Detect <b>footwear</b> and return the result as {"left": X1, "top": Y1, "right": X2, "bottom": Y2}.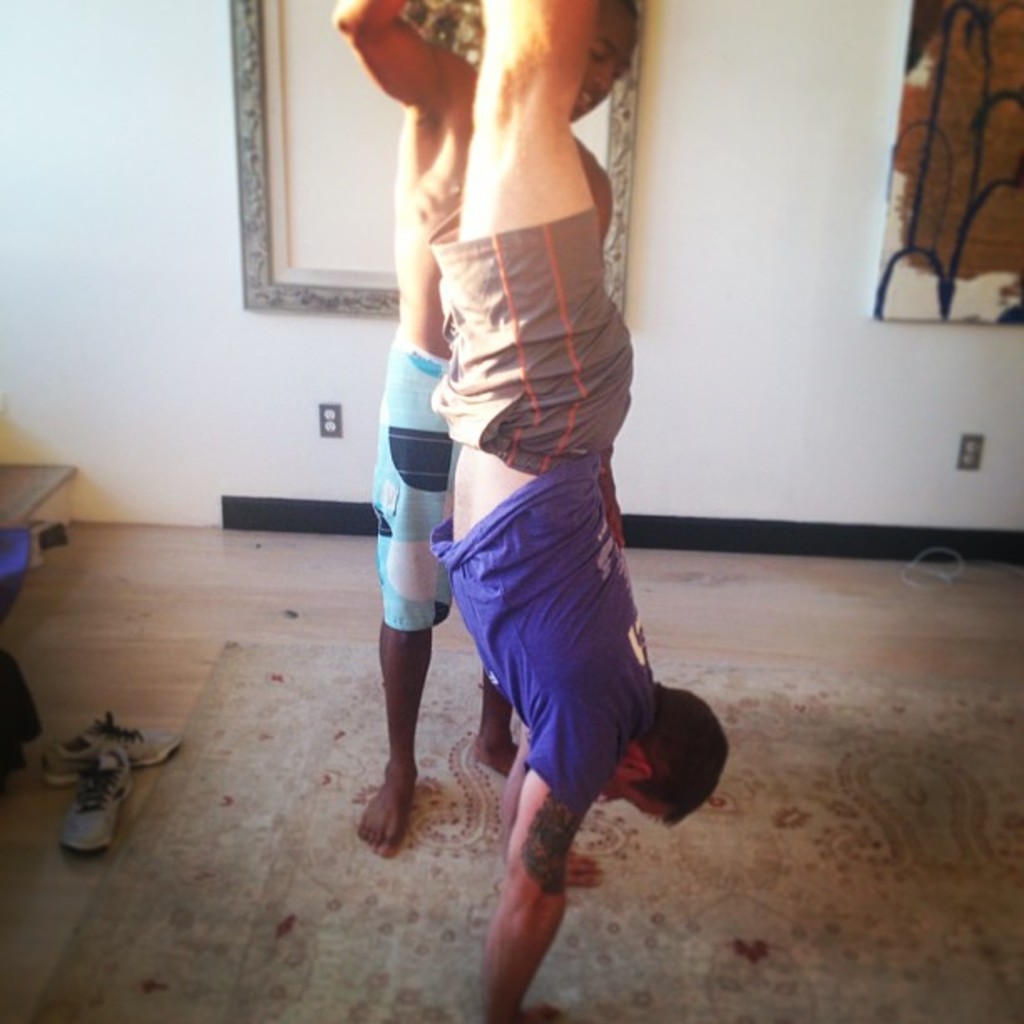
{"left": 50, "top": 716, "right": 179, "bottom": 775}.
